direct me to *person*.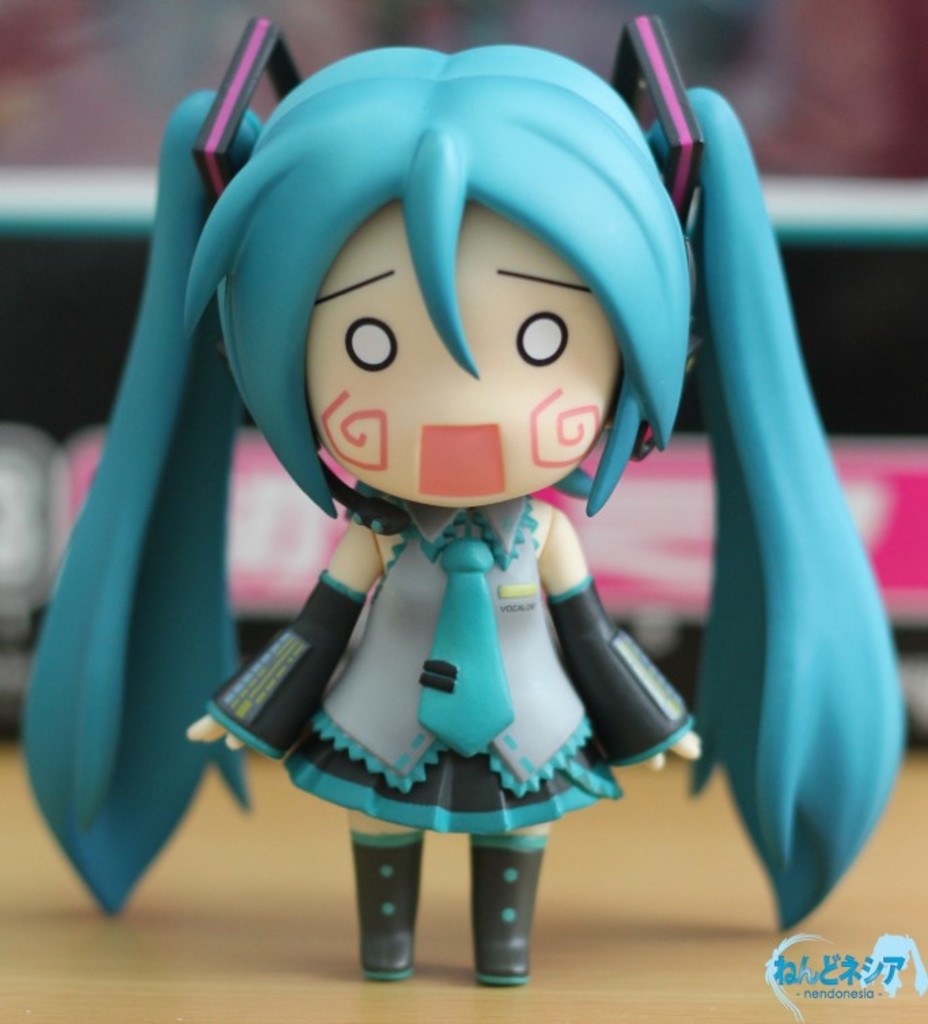
Direction: x1=84, y1=0, x2=779, y2=1013.
